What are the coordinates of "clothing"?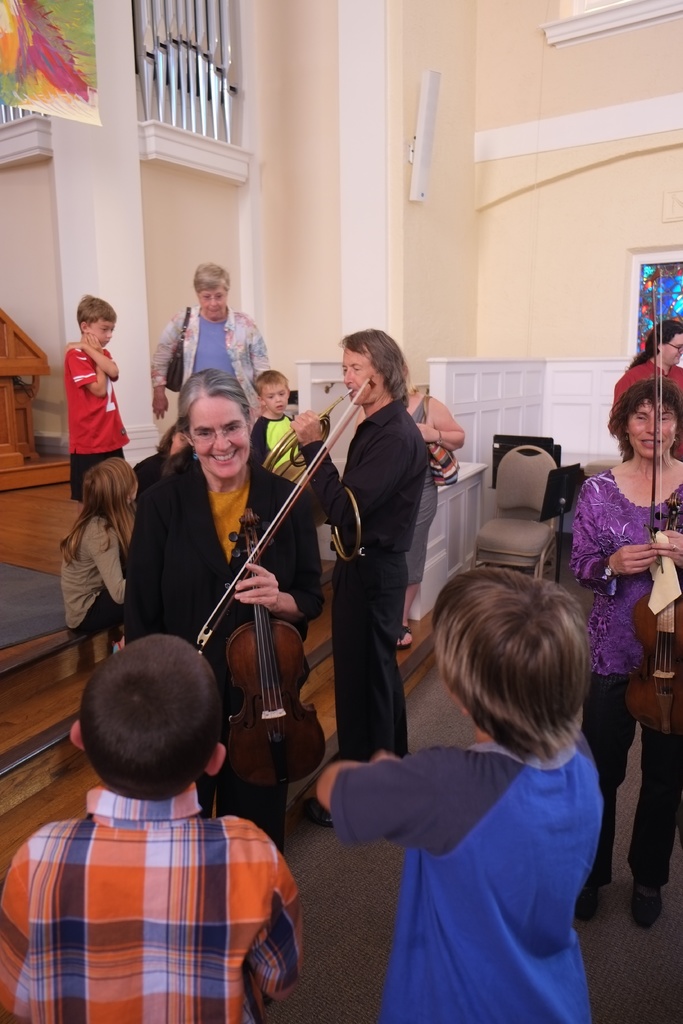
rect(148, 305, 267, 410).
